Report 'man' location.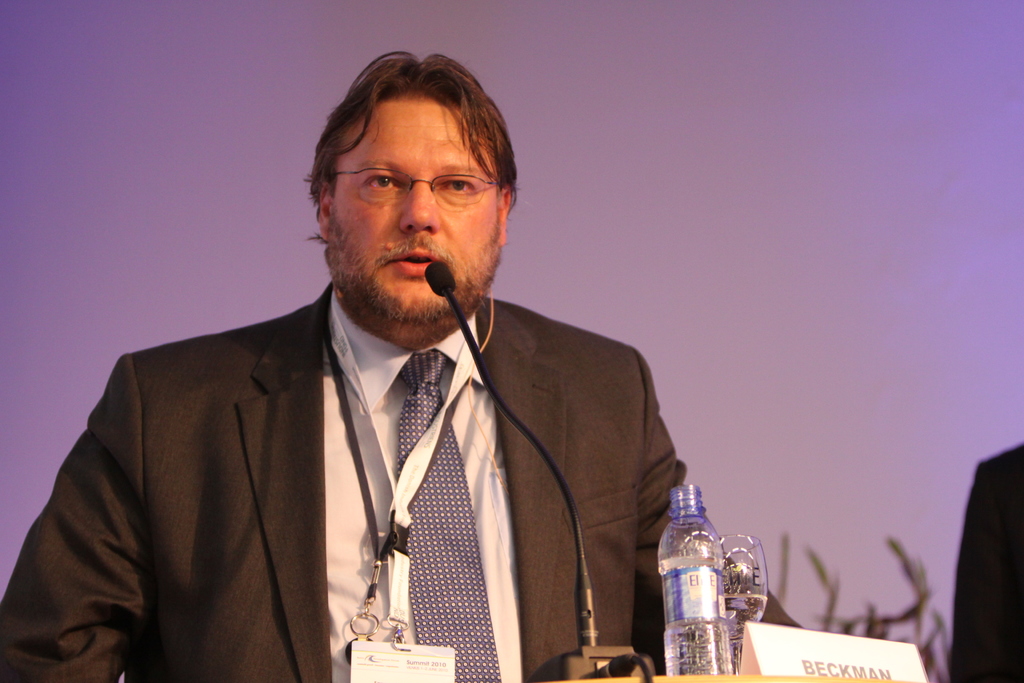
Report: [0,44,730,682].
